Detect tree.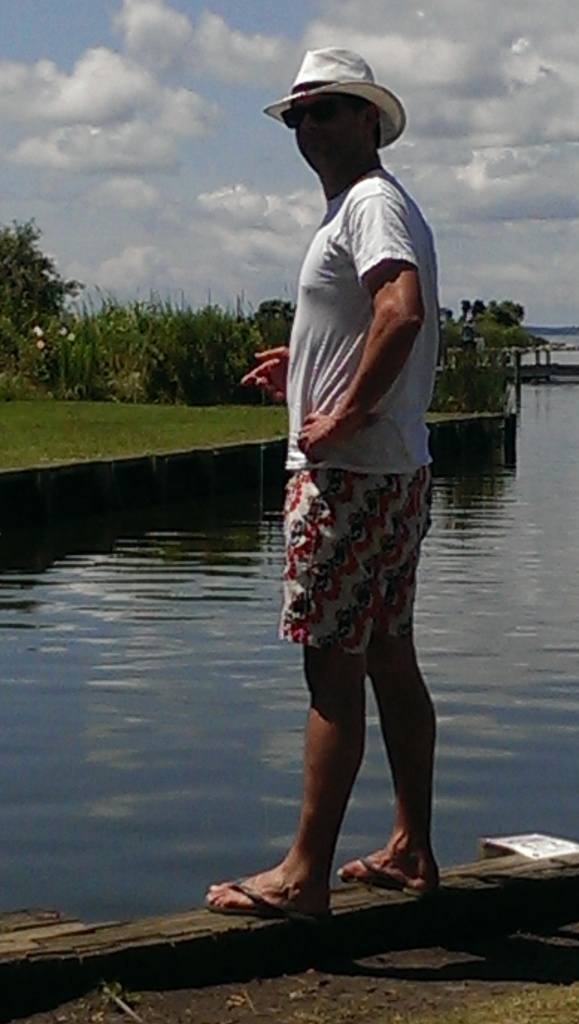
Detected at locate(0, 223, 88, 346).
